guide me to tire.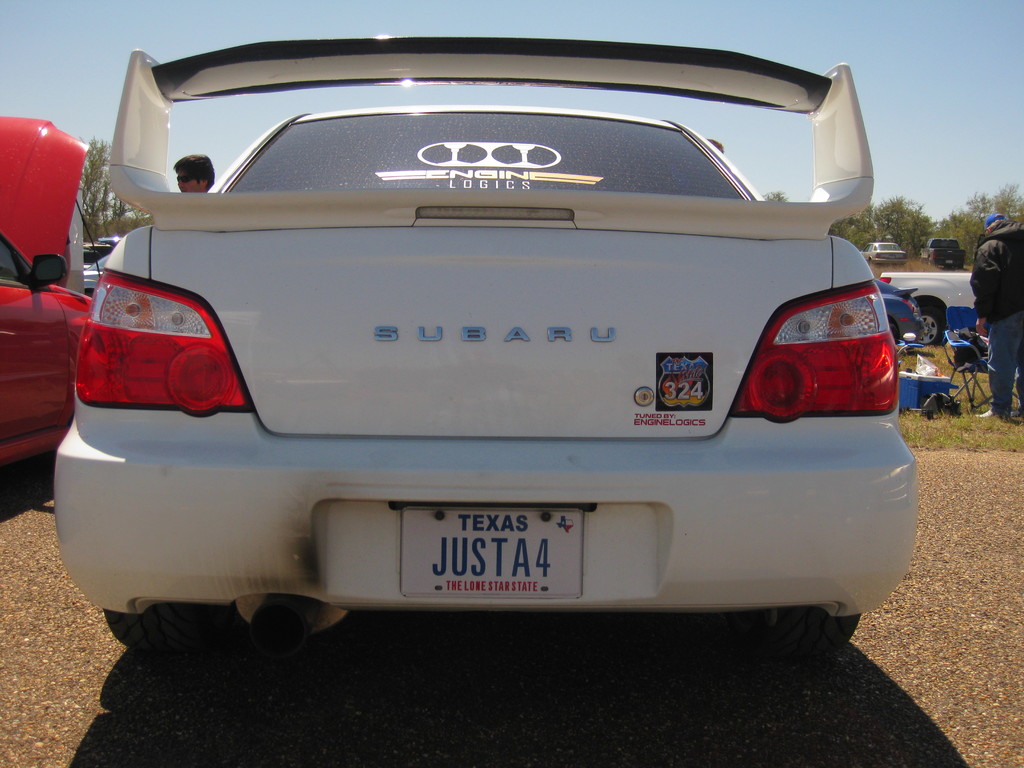
Guidance: <region>959, 262, 967, 271</region>.
